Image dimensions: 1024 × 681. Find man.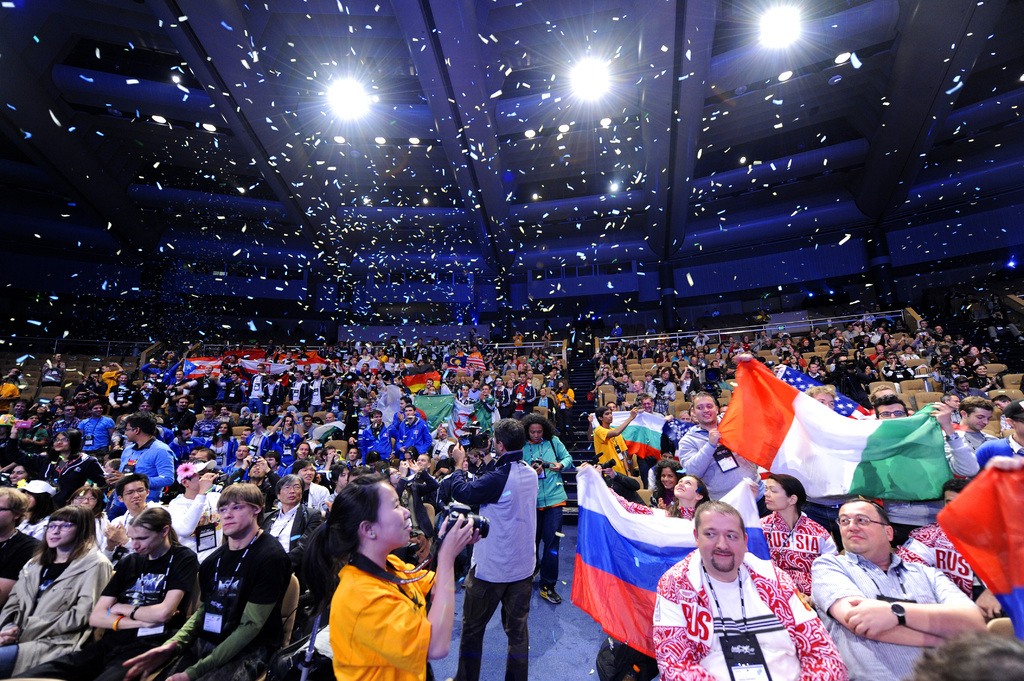
(123, 485, 295, 680).
